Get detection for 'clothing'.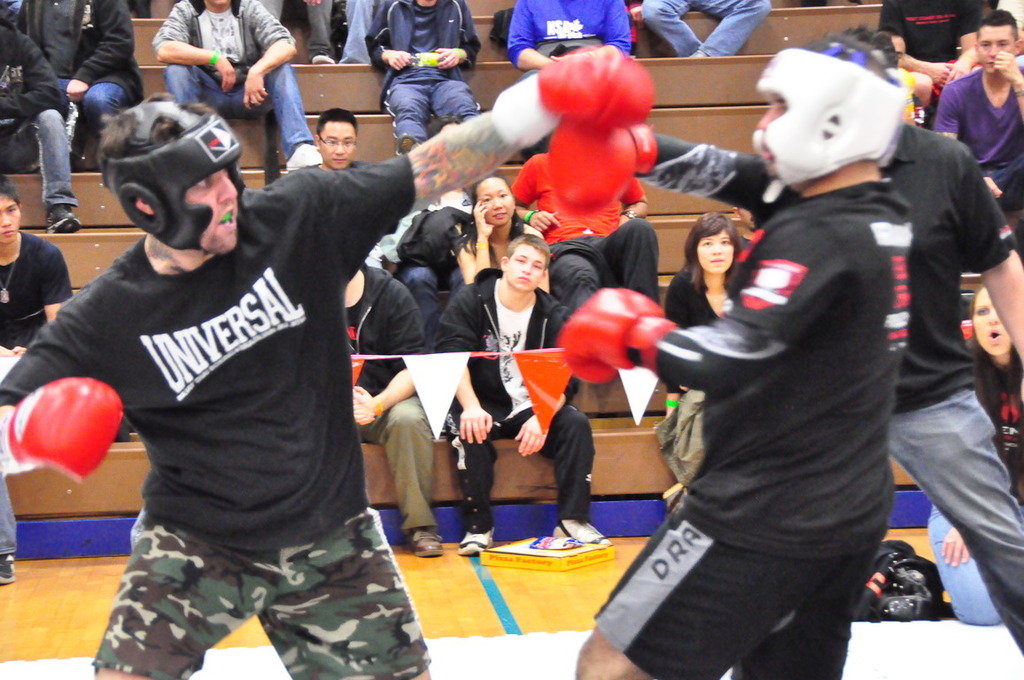
Detection: detection(506, 0, 624, 65).
